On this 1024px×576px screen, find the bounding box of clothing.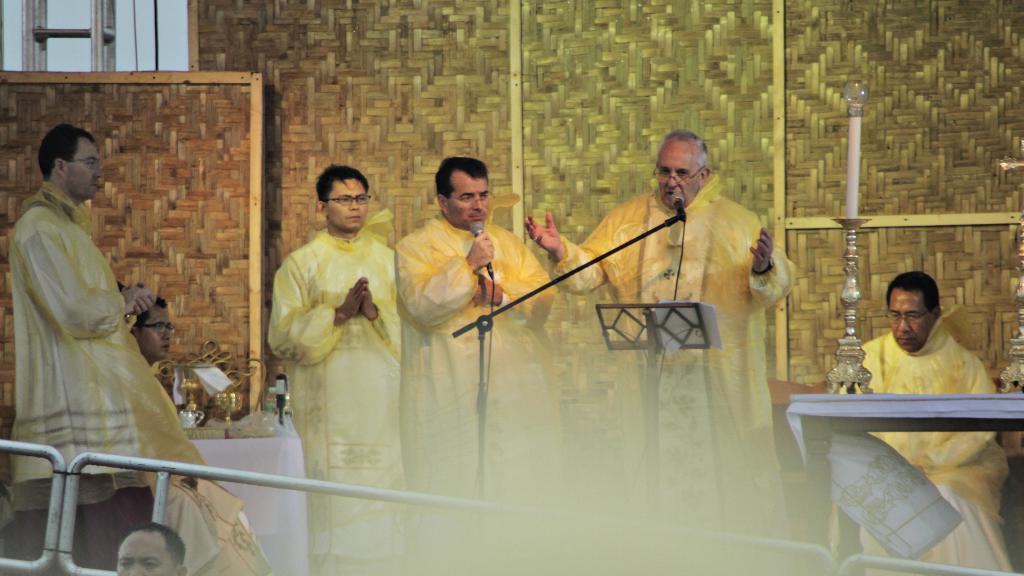
Bounding box: region(550, 192, 794, 575).
